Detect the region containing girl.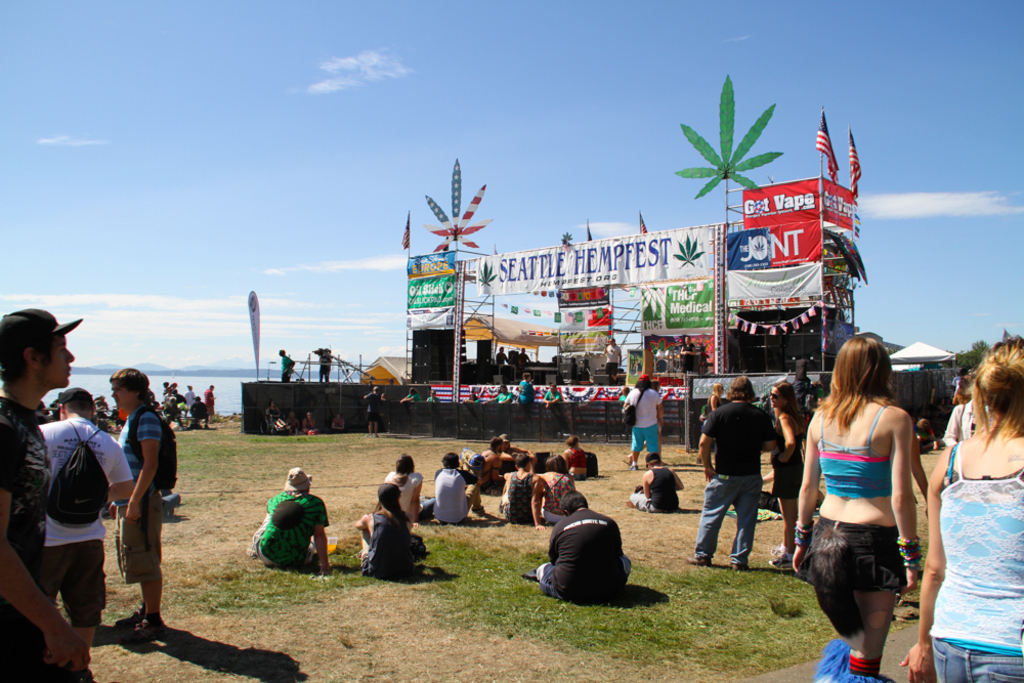
539:454:574:525.
